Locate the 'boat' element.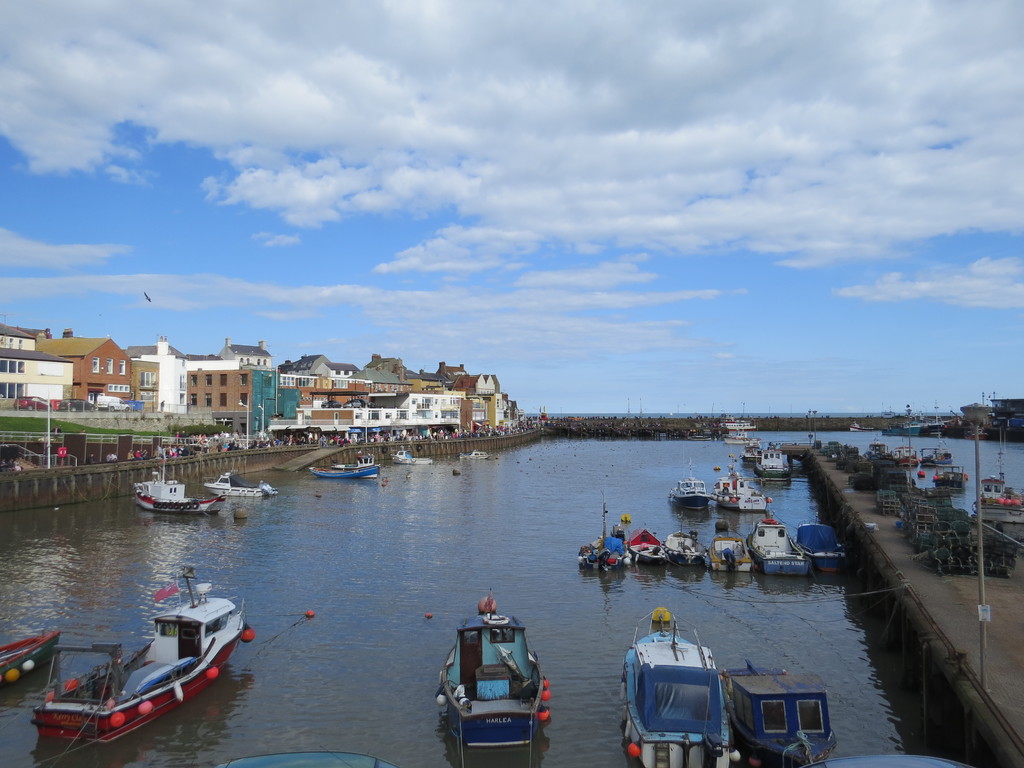
Element bbox: rect(436, 586, 541, 766).
